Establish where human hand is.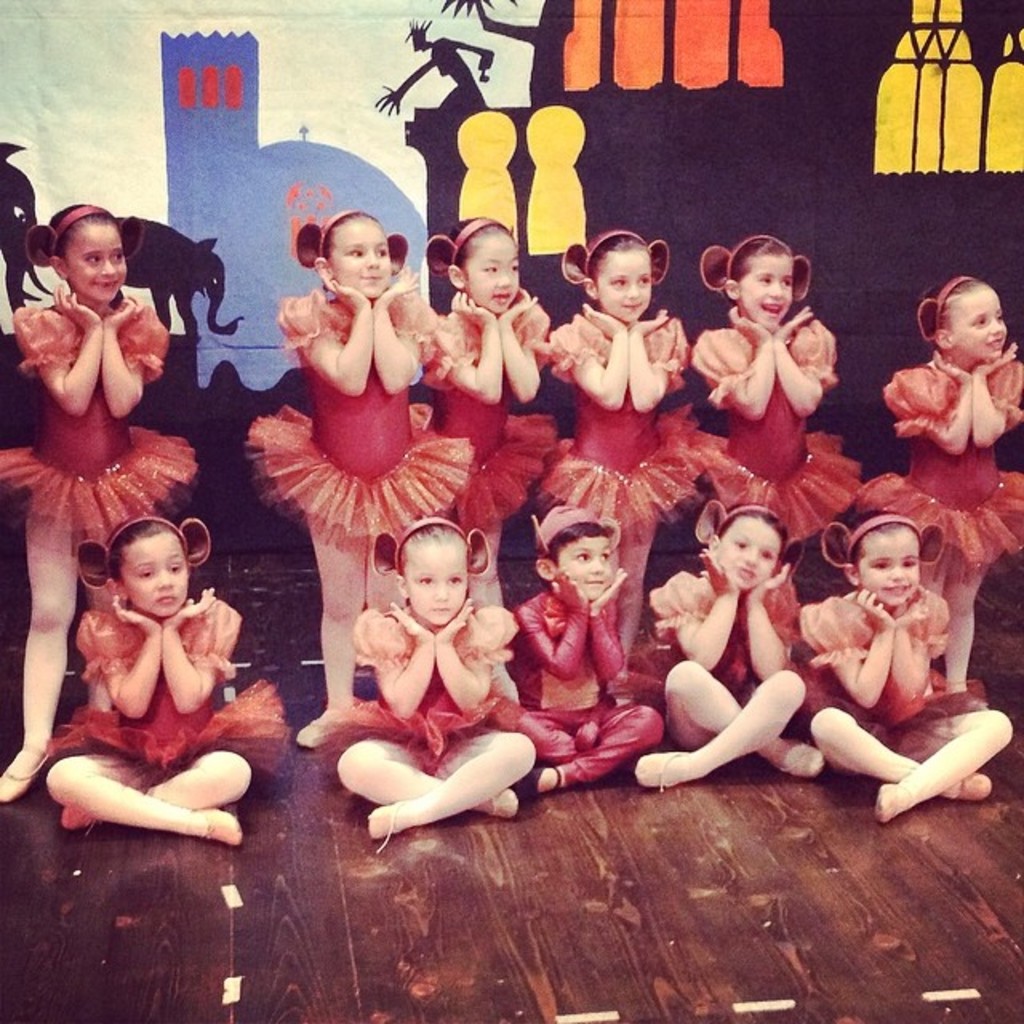
Established at [931, 349, 973, 387].
